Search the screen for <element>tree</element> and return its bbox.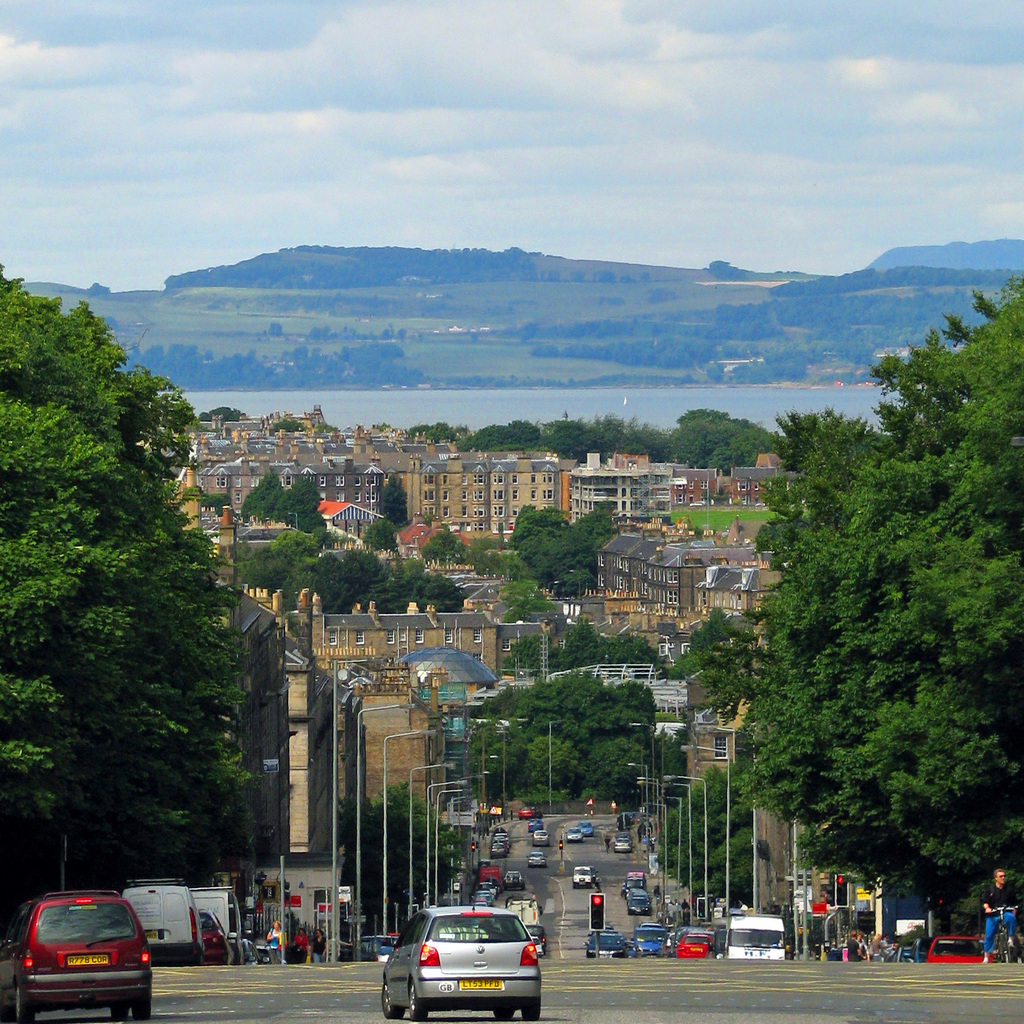
Found: crop(266, 319, 287, 342).
